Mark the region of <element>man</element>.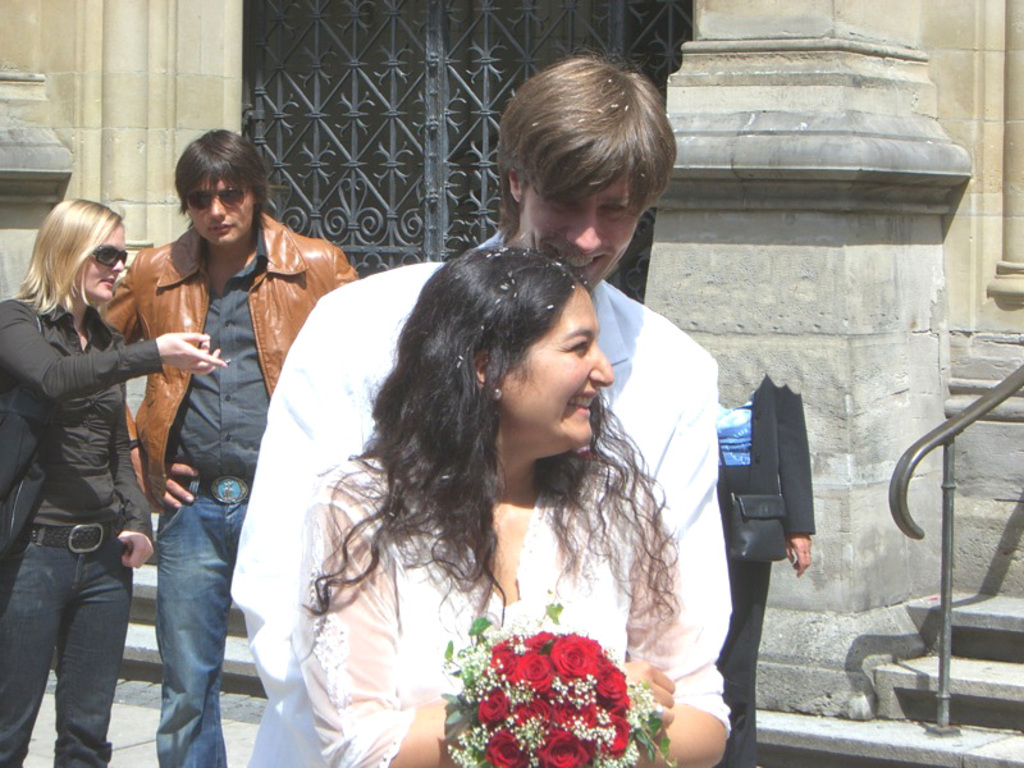
Region: {"x1": 242, "y1": 55, "x2": 733, "y2": 767}.
